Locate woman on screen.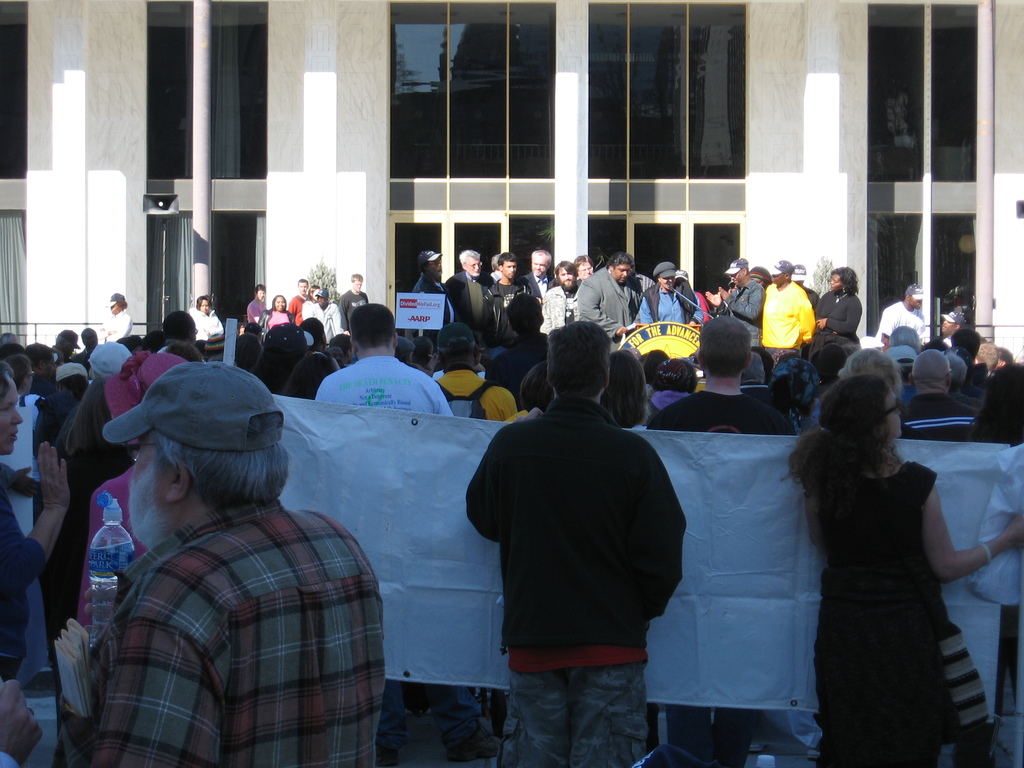
On screen at [left=189, top=294, right=228, bottom=348].
